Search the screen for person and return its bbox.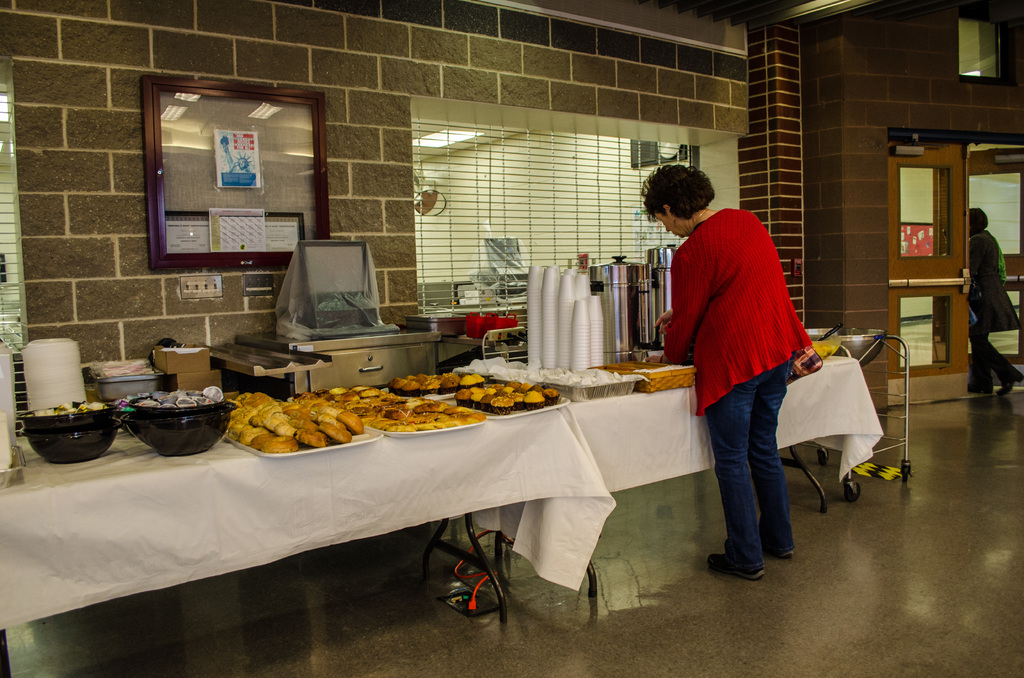
Found: 637, 148, 822, 585.
